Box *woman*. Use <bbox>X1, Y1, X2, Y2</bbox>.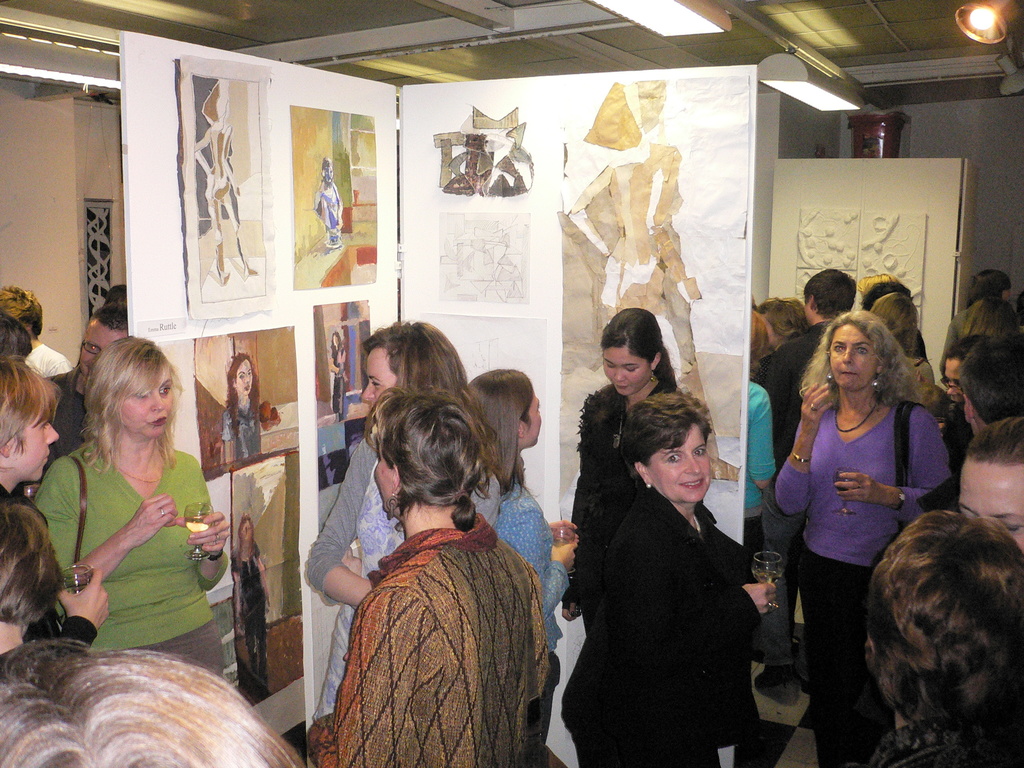
<bbox>317, 384, 536, 767</bbox>.
